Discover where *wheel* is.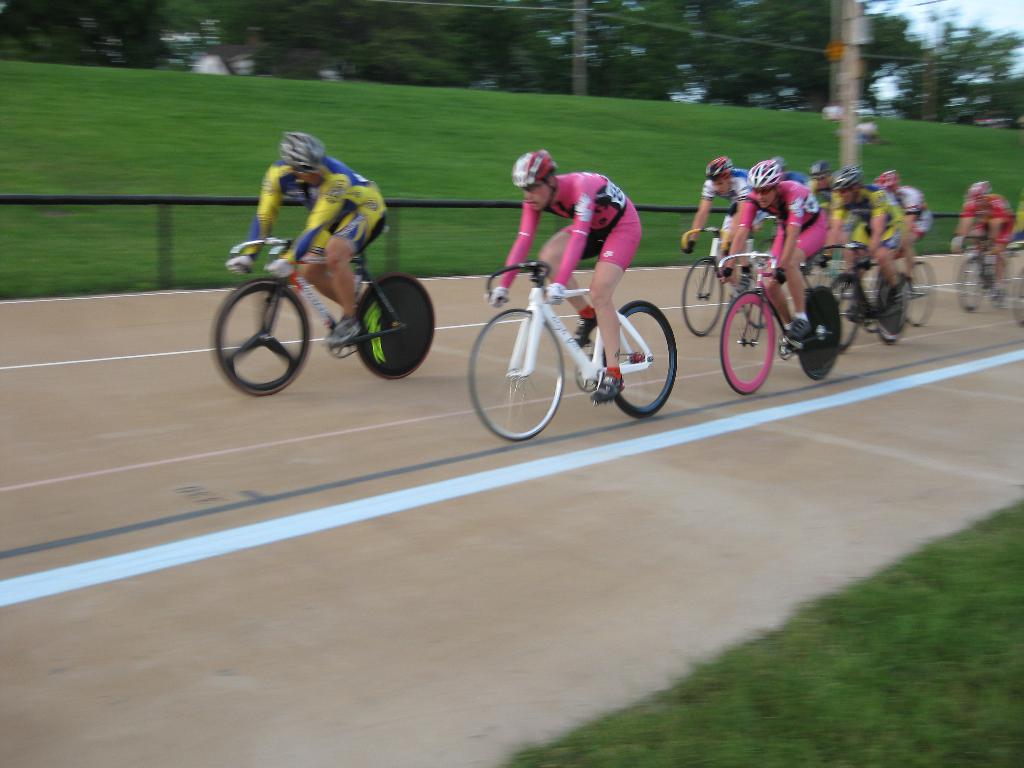
Discovered at [221,271,300,392].
